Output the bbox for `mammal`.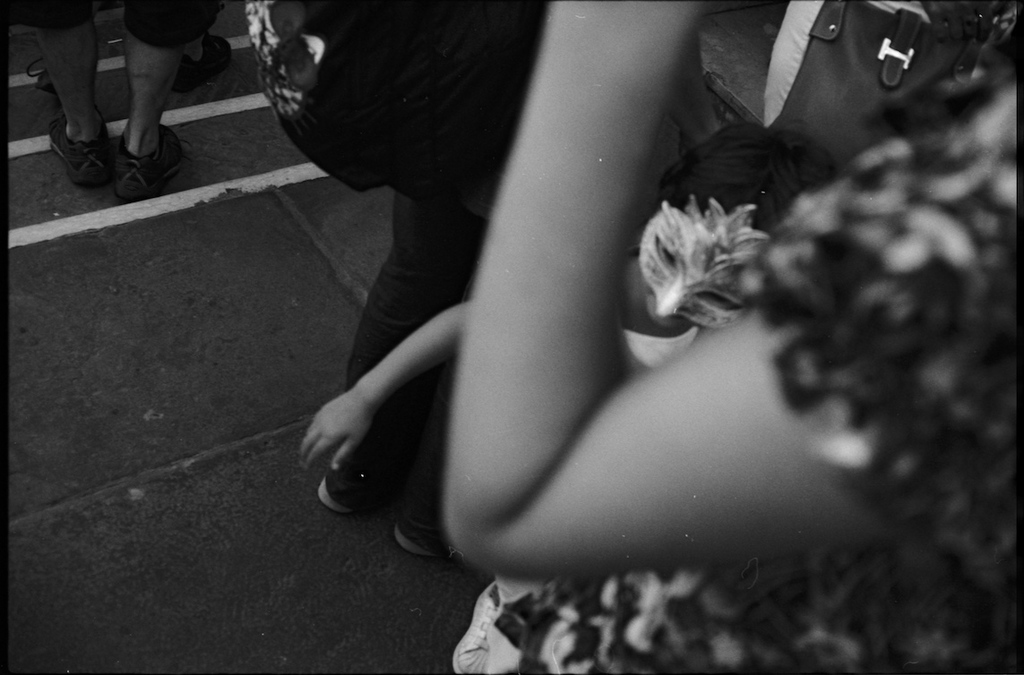
443,0,1023,674.
